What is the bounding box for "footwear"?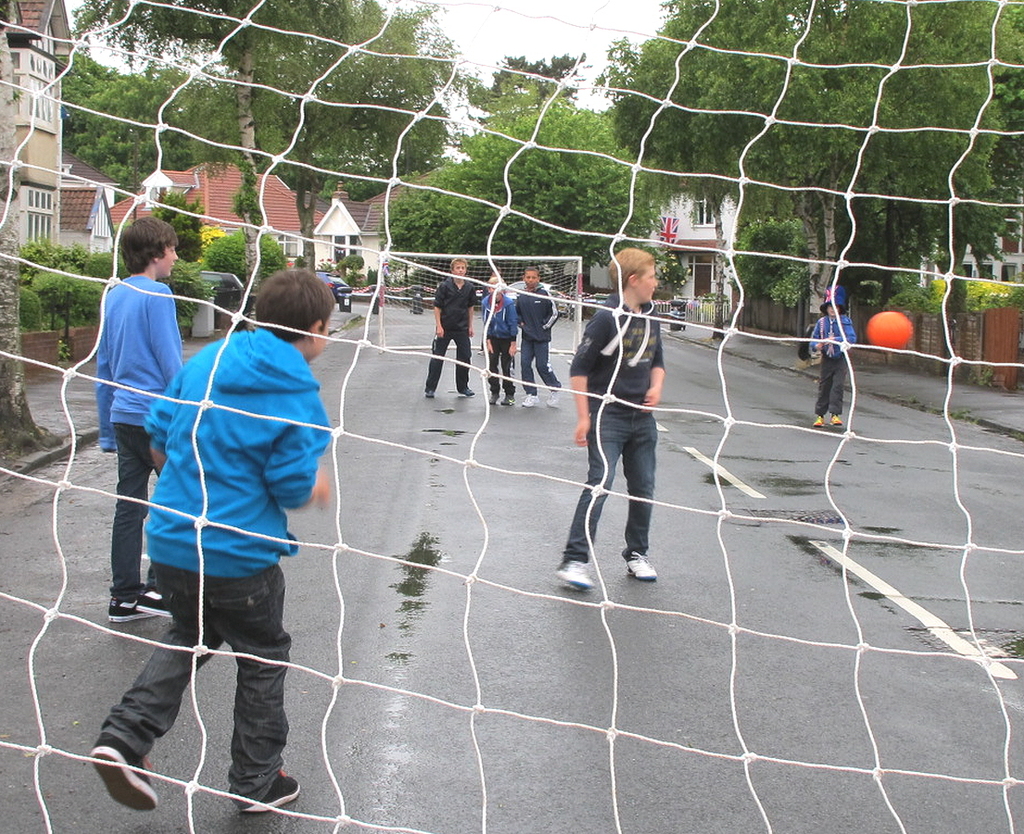
bbox(543, 385, 561, 408).
